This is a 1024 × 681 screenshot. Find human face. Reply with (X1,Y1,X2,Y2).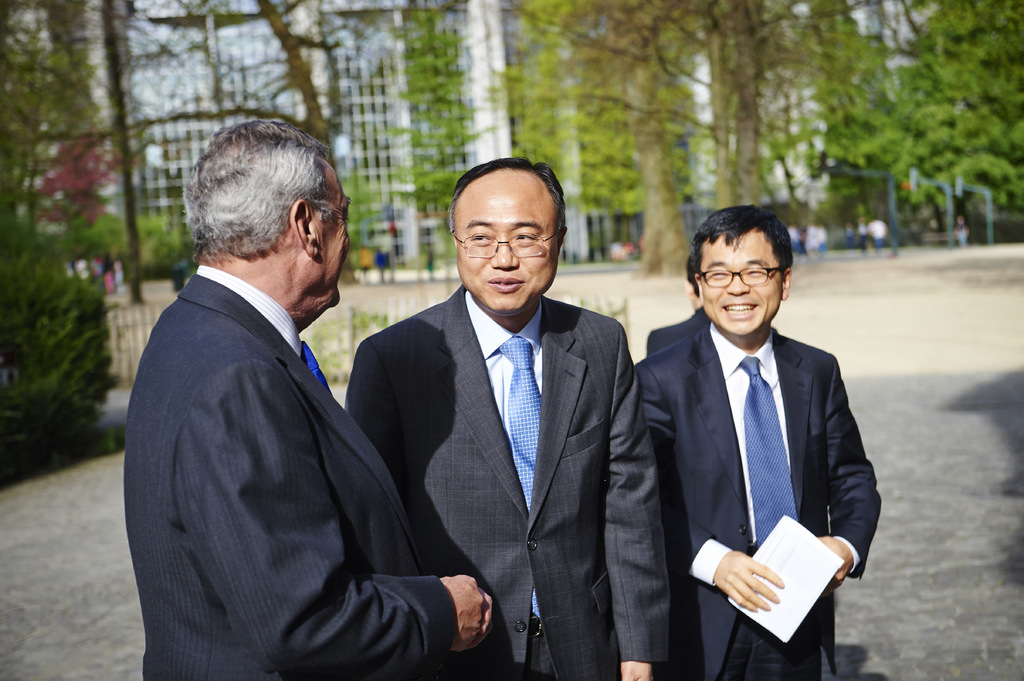
(696,228,780,340).
